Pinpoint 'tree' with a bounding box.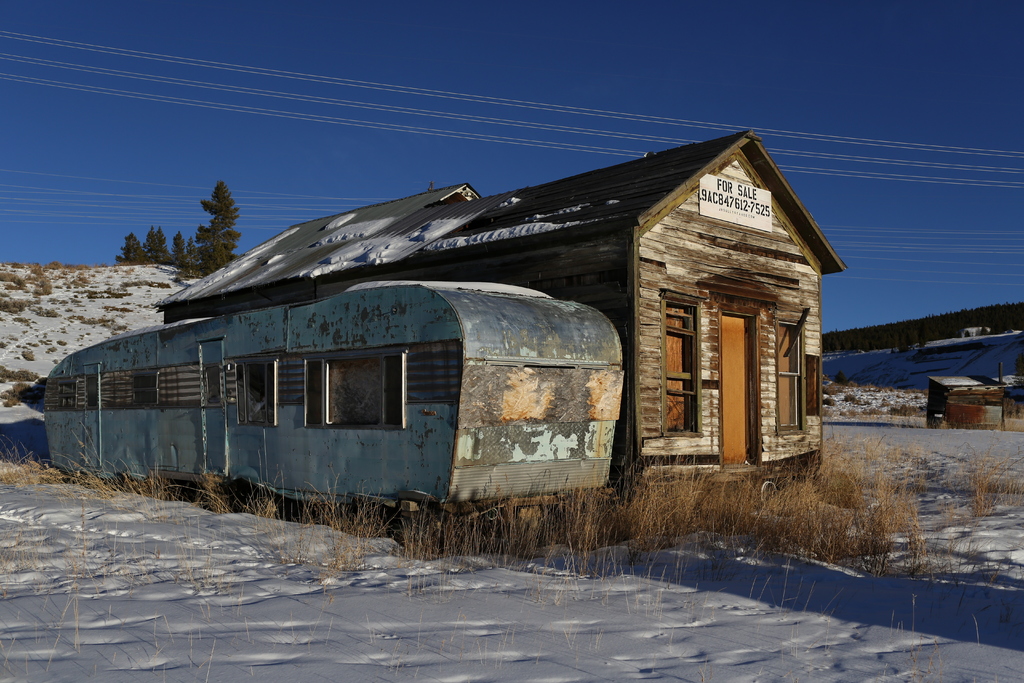
bbox=[175, 170, 243, 263].
